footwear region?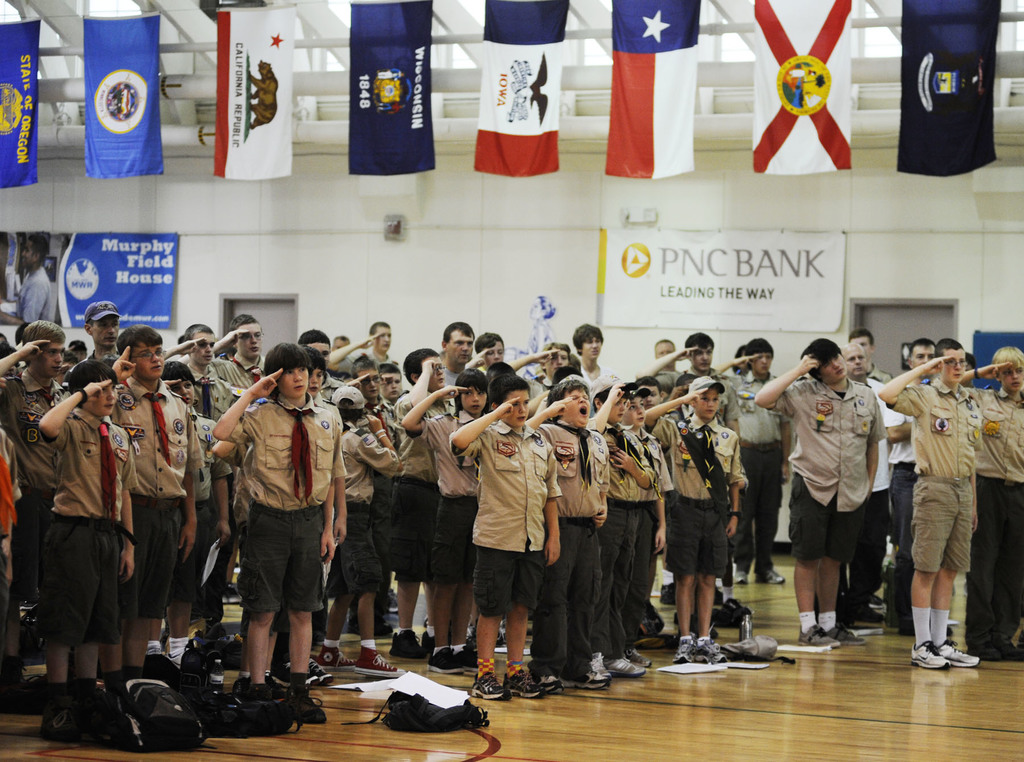
[x1=3, y1=656, x2=42, y2=714]
